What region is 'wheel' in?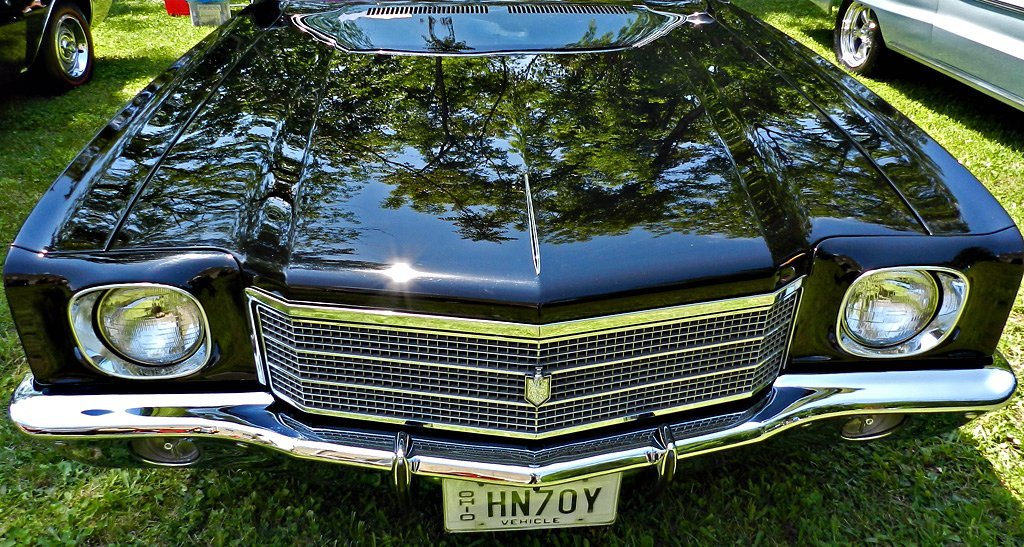
53, 3, 93, 88.
